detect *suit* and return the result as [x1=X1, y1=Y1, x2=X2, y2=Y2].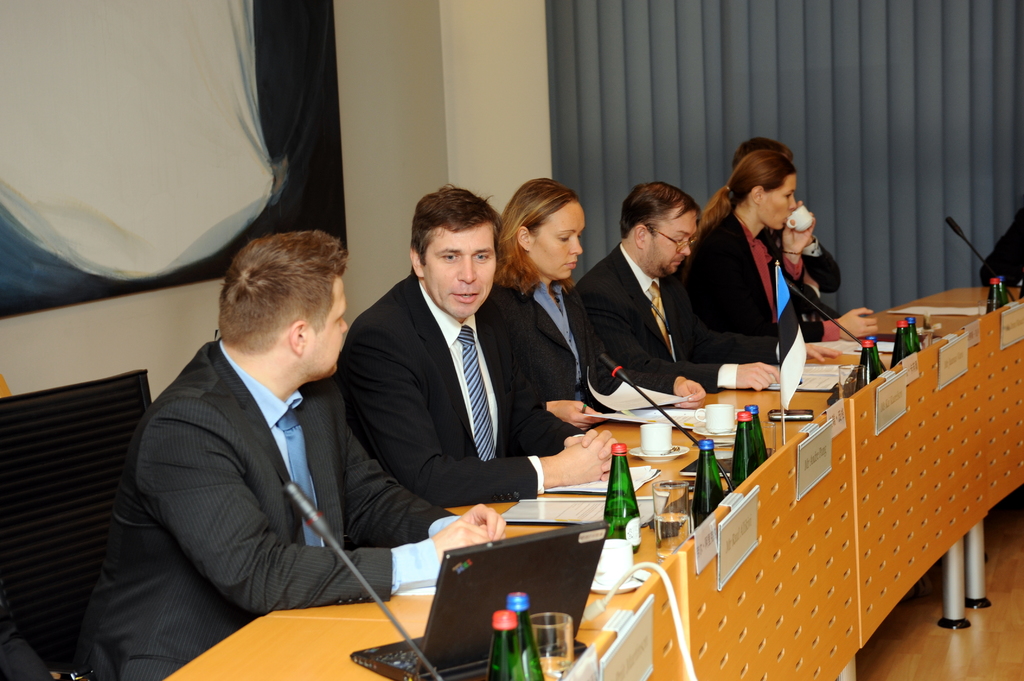
[x1=342, y1=272, x2=588, y2=511].
